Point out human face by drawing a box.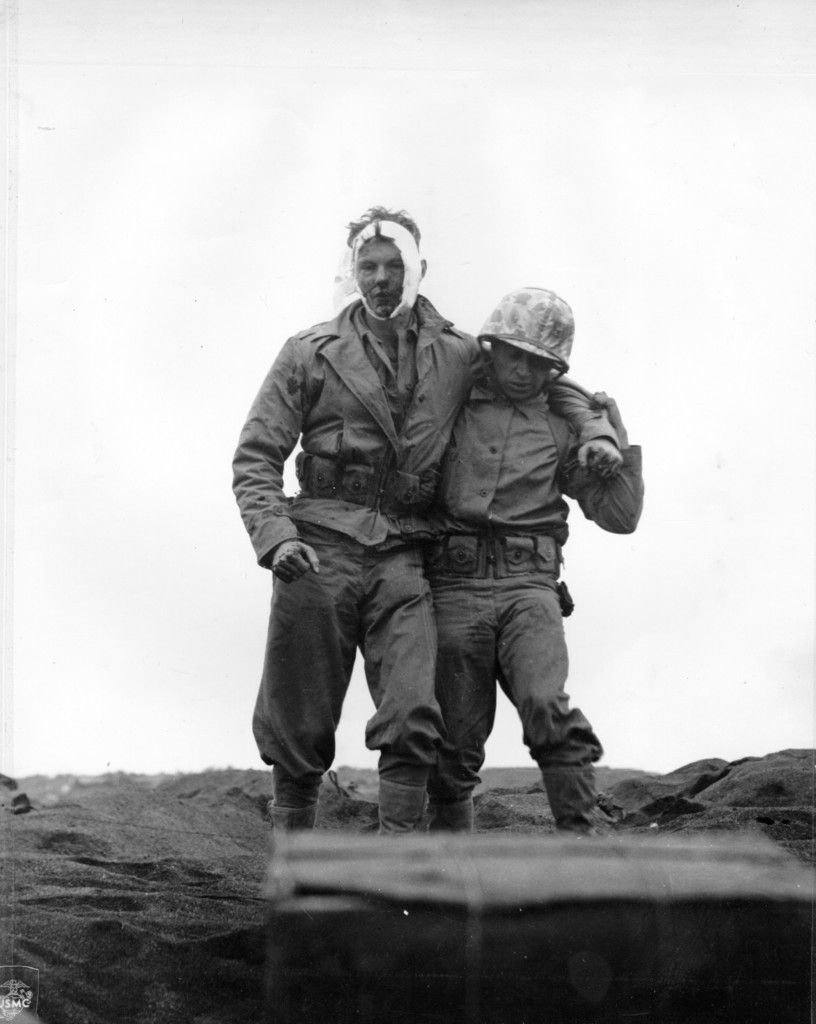
detection(357, 239, 405, 318).
